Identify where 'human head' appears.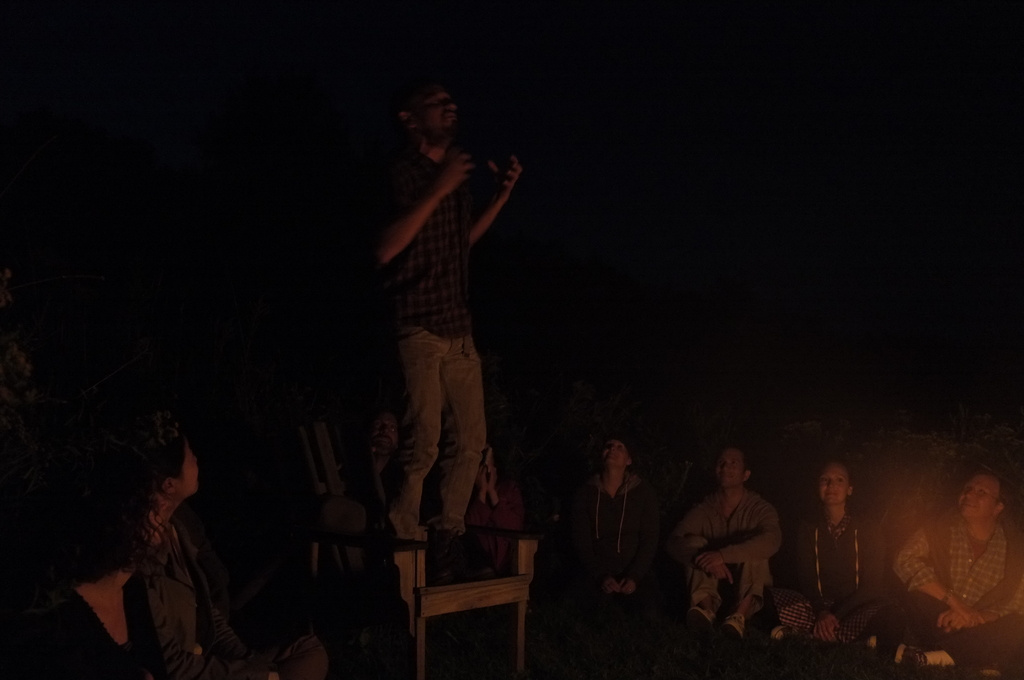
Appears at region(600, 428, 657, 469).
